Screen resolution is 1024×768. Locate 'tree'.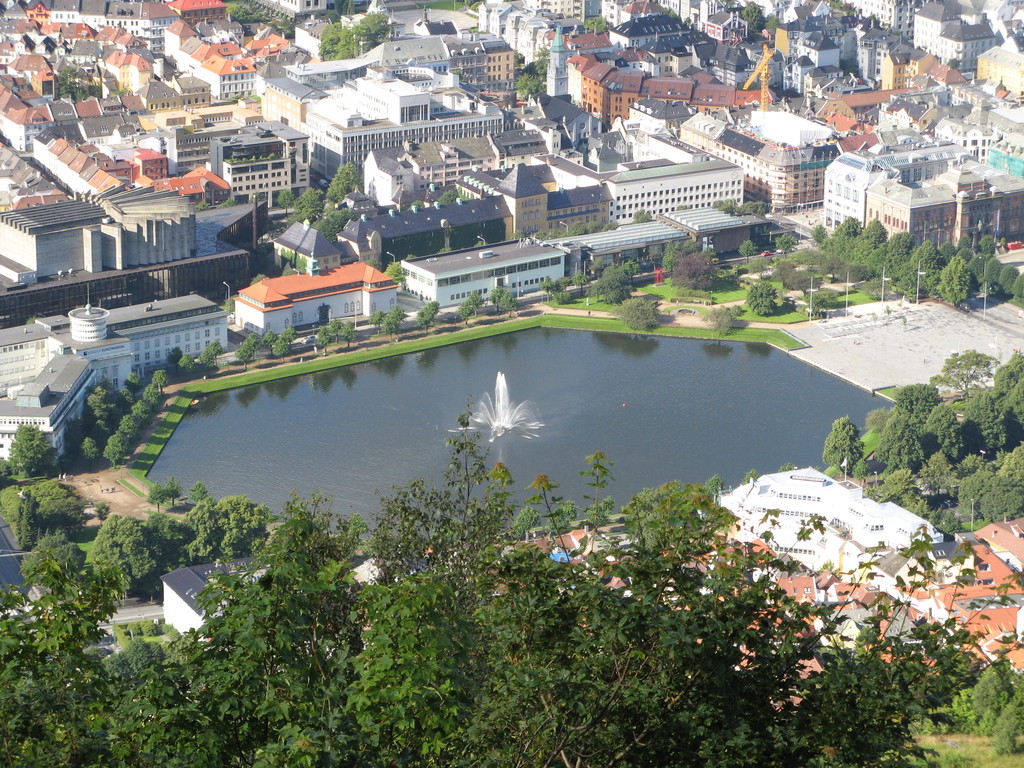
486:286:503:318.
